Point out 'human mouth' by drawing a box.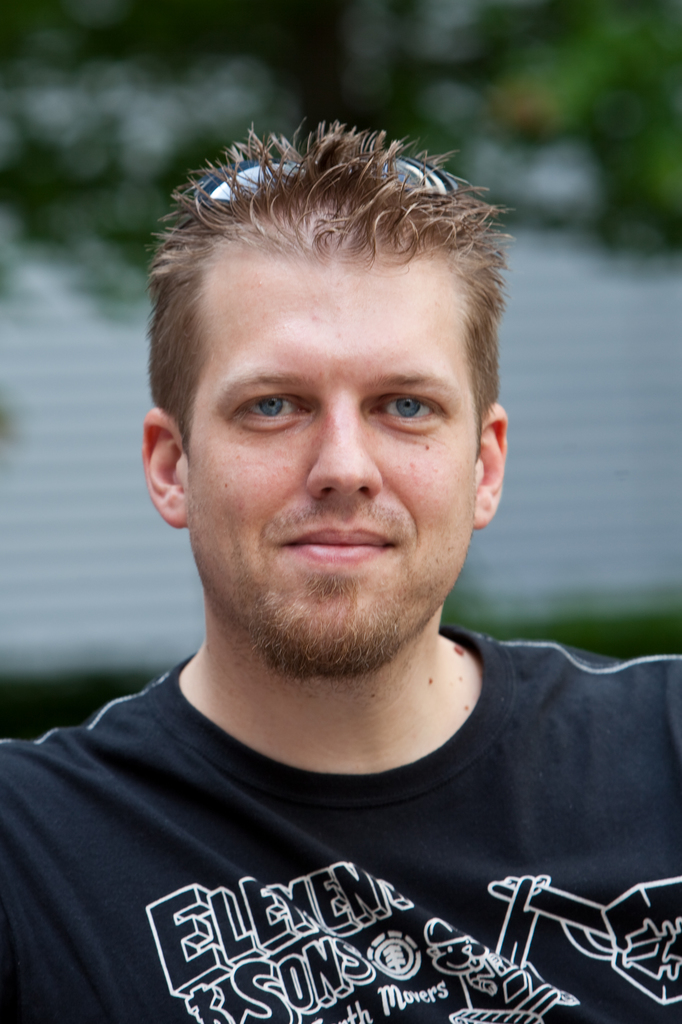
274 517 398 568.
